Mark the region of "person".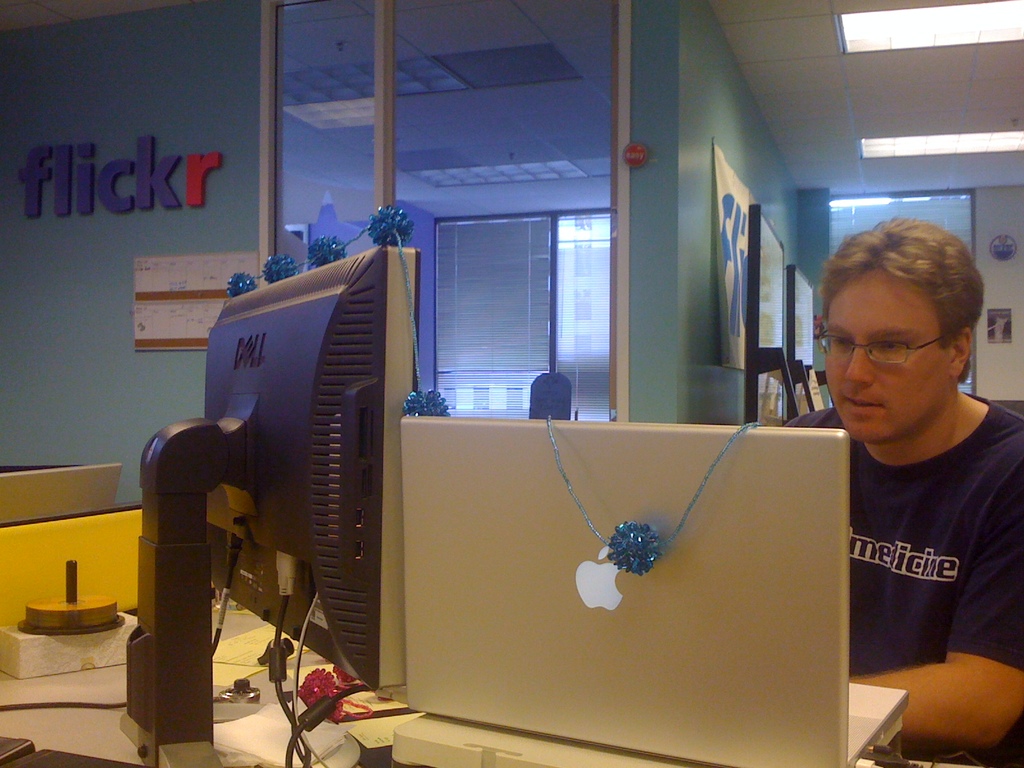
Region: x1=794 y1=196 x2=1023 y2=756.
